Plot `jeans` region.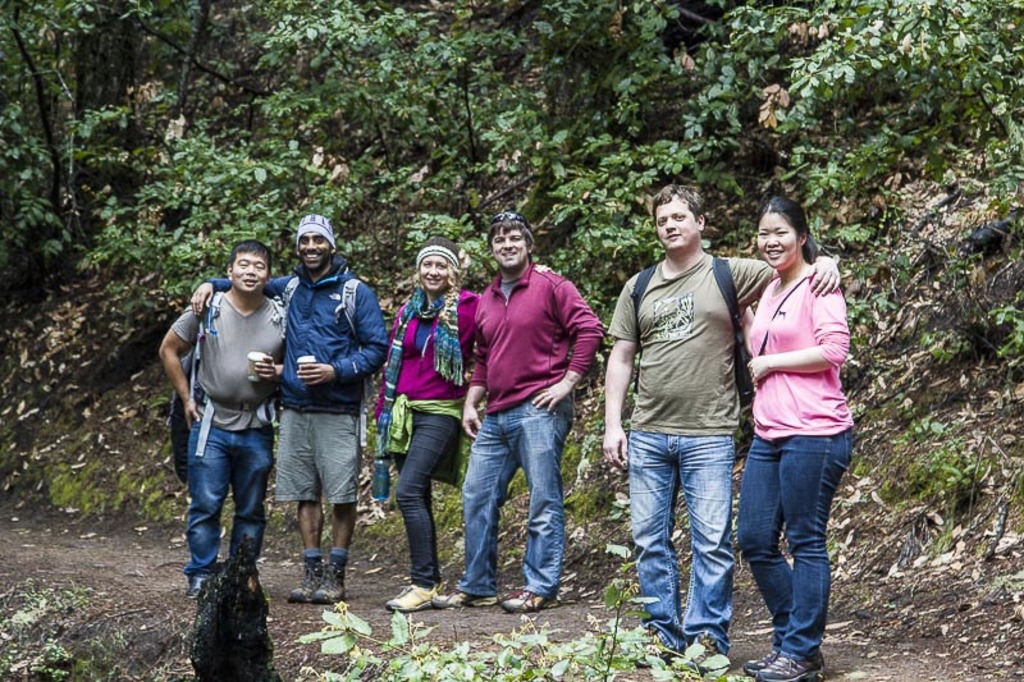
Plotted at [187,426,271,576].
